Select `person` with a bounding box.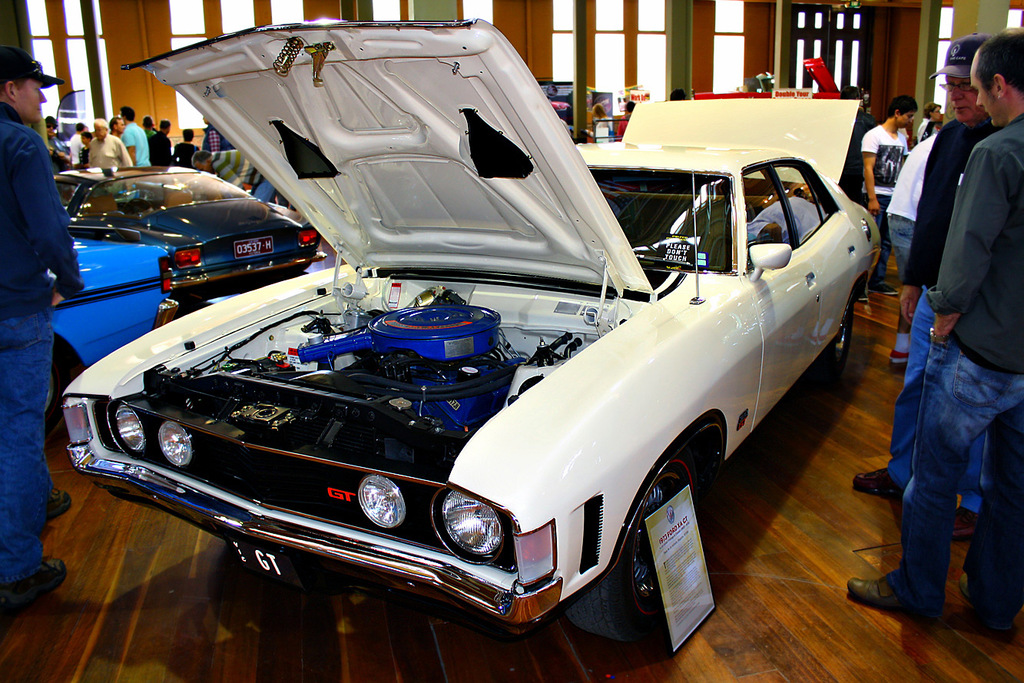
(left=85, top=120, right=134, bottom=167).
